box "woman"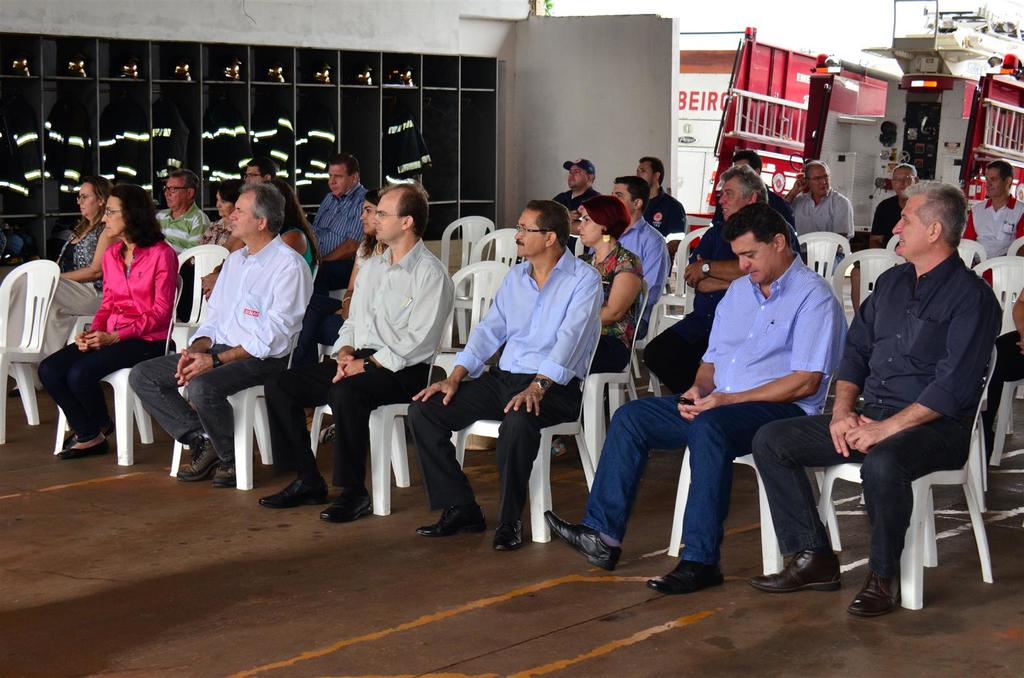
pyautogui.locateOnScreen(574, 190, 657, 393)
